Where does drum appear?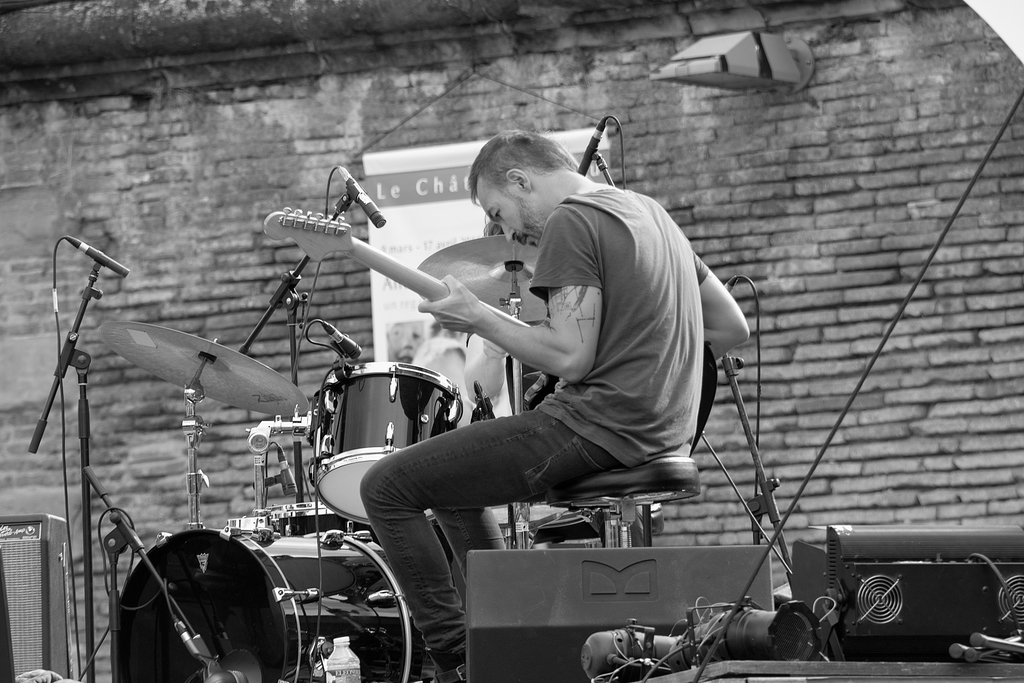
Appears at detection(117, 515, 424, 682).
